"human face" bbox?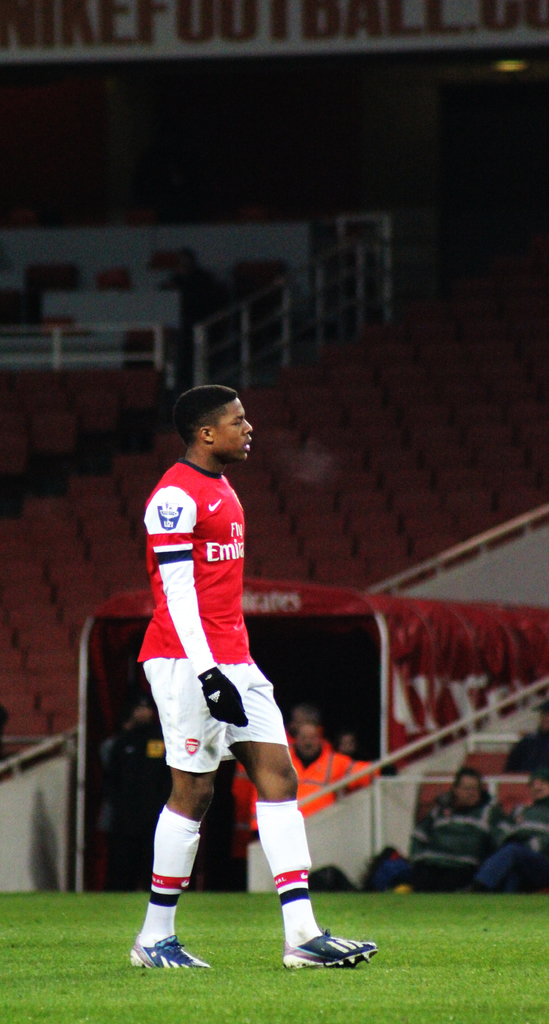
x1=214 y1=395 x2=254 y2=463
